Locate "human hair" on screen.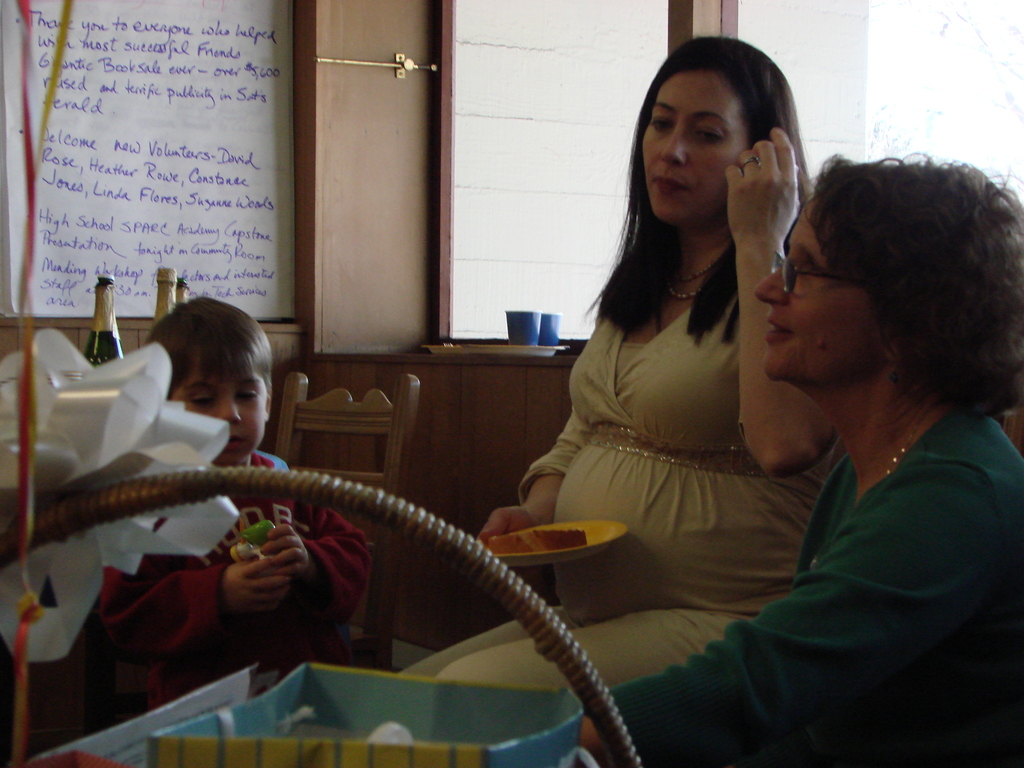
On screen at <bbox>586, 32, 814, 348</bbox>.
